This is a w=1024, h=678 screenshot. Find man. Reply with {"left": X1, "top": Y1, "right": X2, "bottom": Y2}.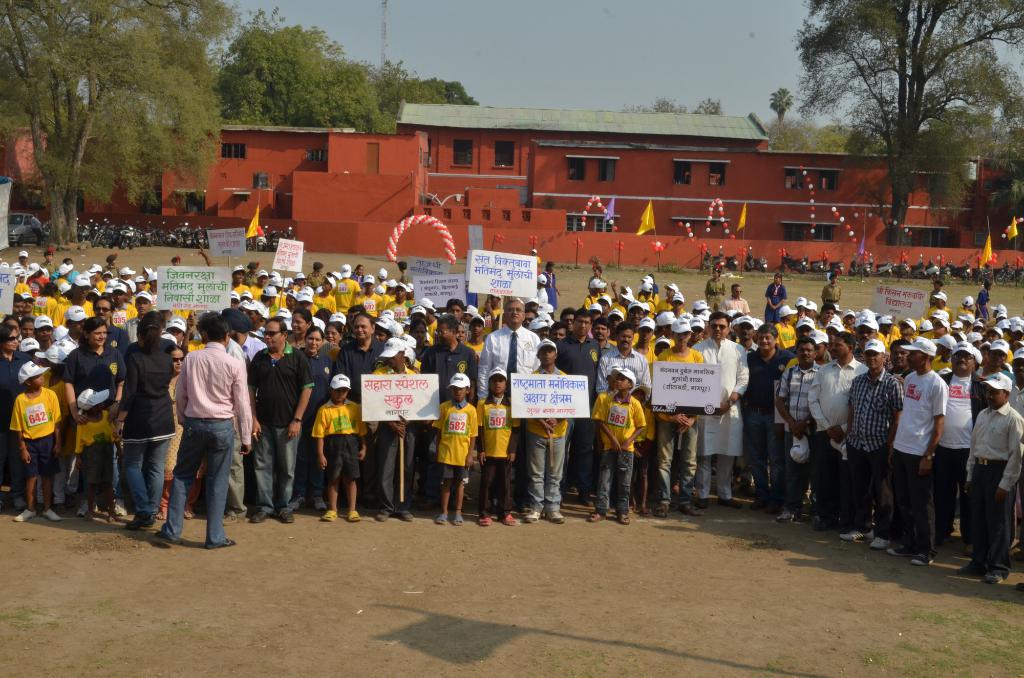
{"left": 689, "top": 309, "right": 749, "bottom": 511}.
